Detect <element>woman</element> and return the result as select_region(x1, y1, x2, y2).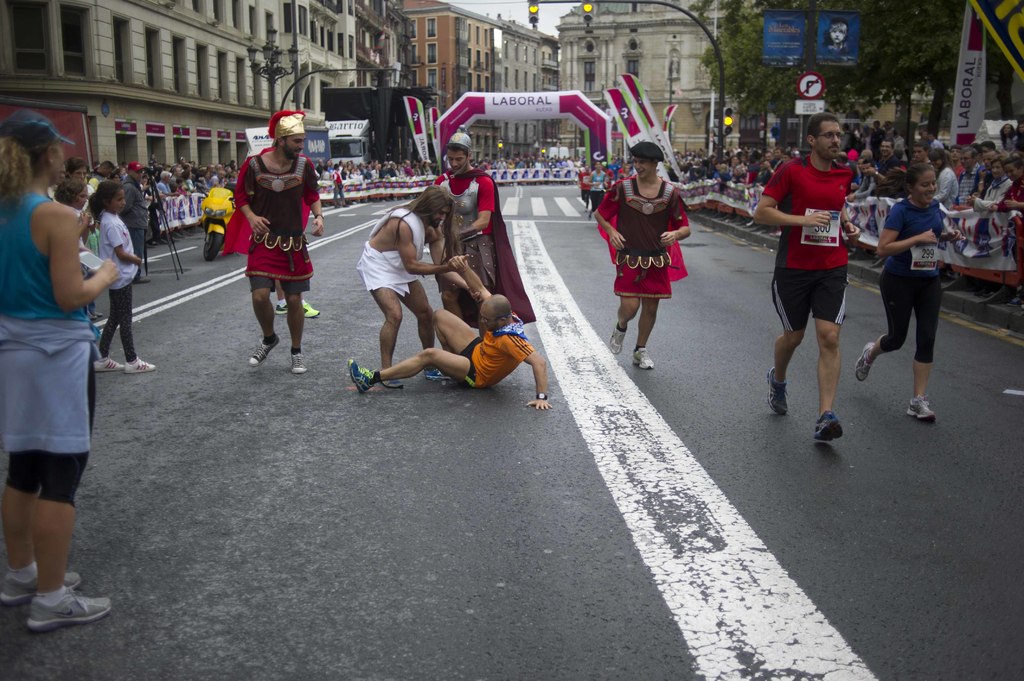
select_region(895, 133, 905, 152).
